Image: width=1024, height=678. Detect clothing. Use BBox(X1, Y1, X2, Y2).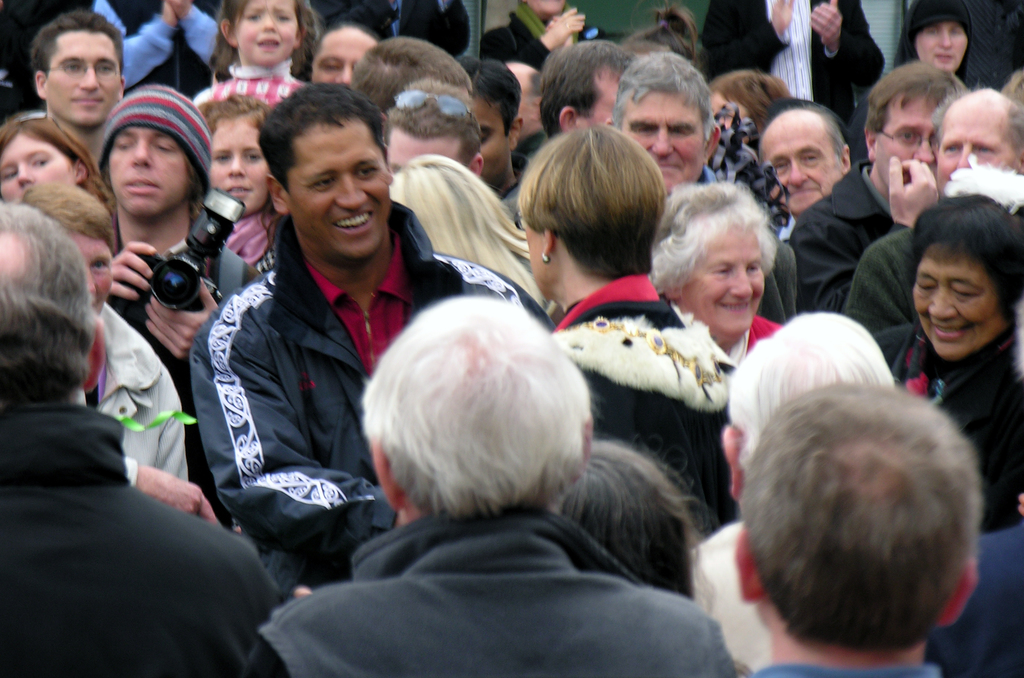
BBox(0, 401, 294, 677).
